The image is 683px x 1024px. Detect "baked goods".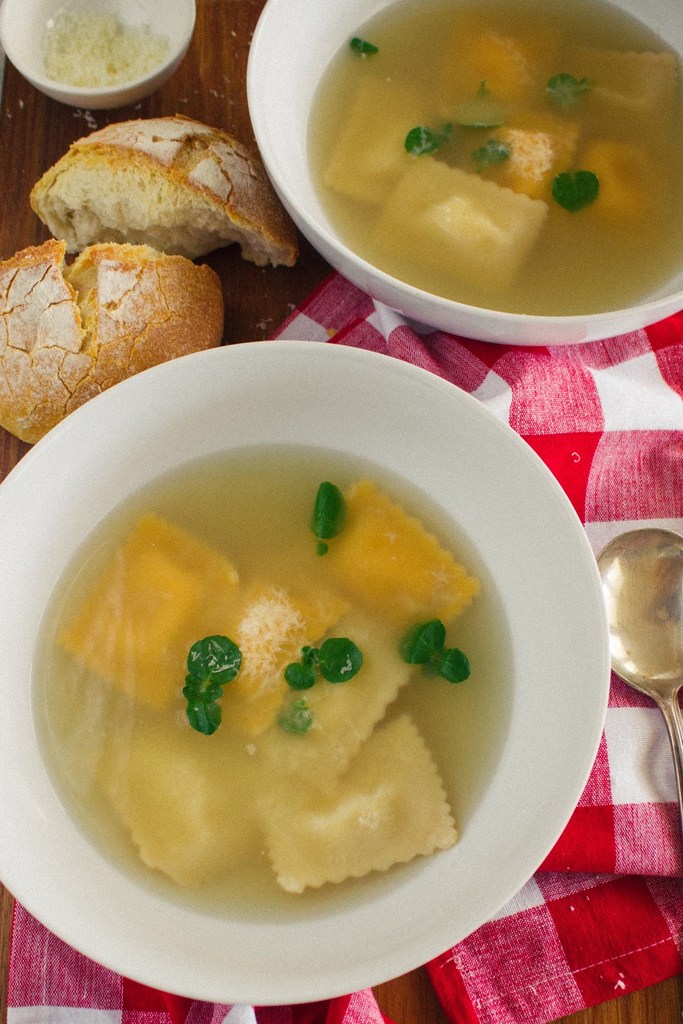
Detection: (0,237,221,445).
